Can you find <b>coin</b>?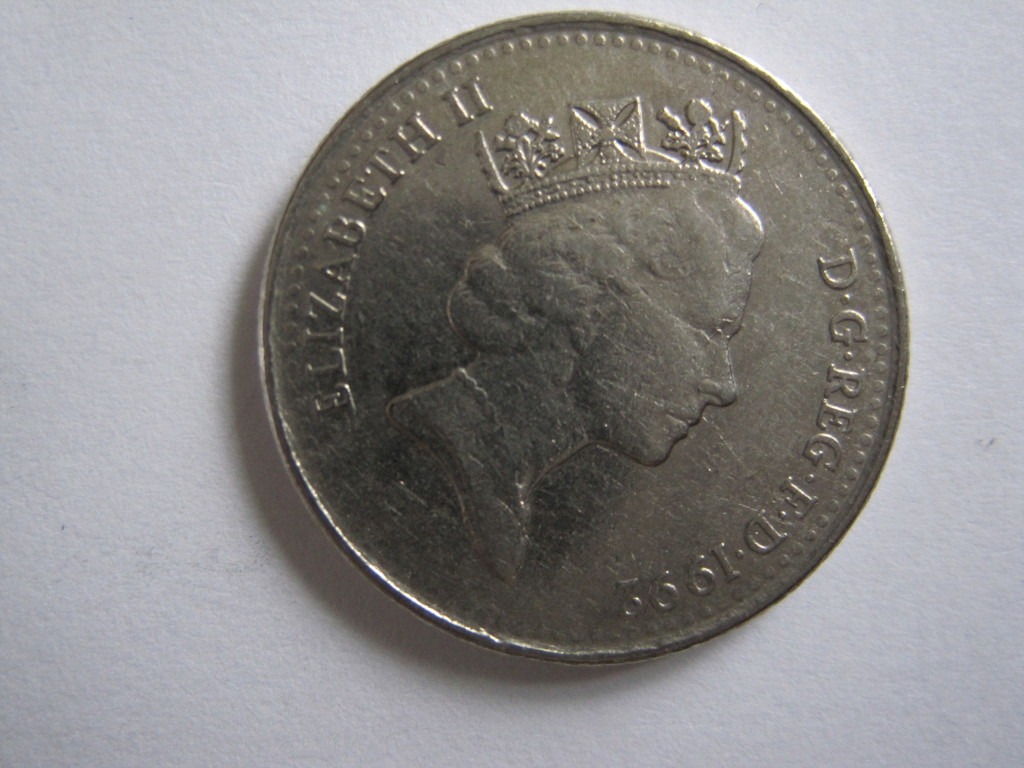
Yes, bounding box: bbox=(247, 3, 920, 671).
